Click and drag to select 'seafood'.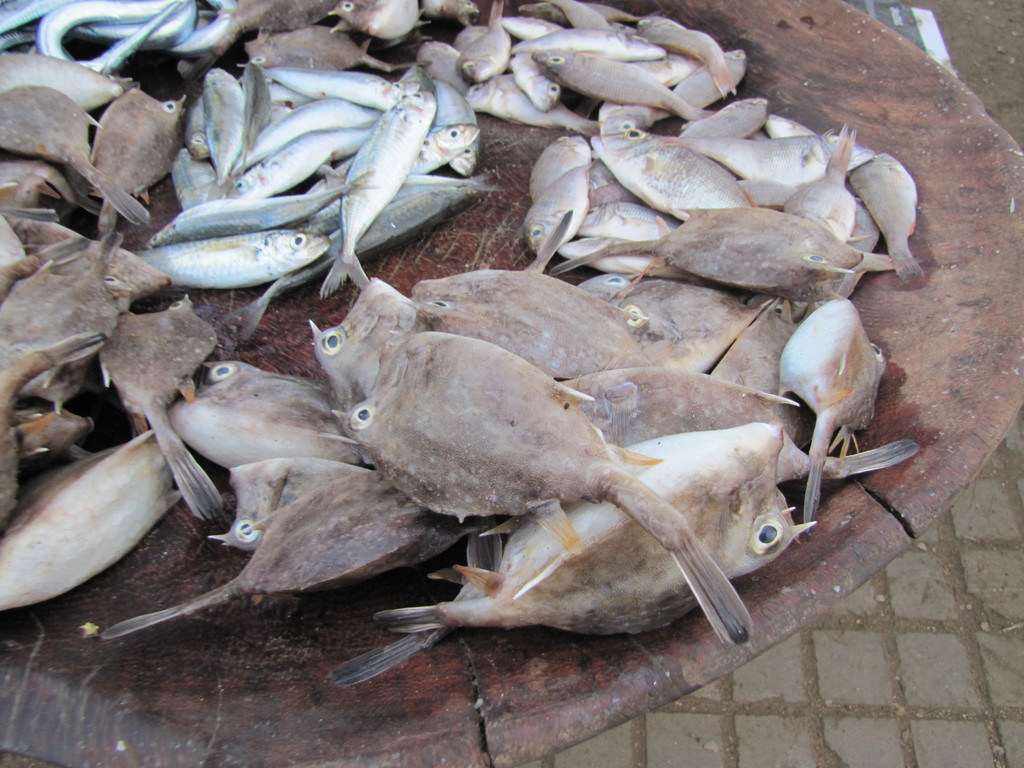
Selection: Rect(13, 427, 167, 588).
